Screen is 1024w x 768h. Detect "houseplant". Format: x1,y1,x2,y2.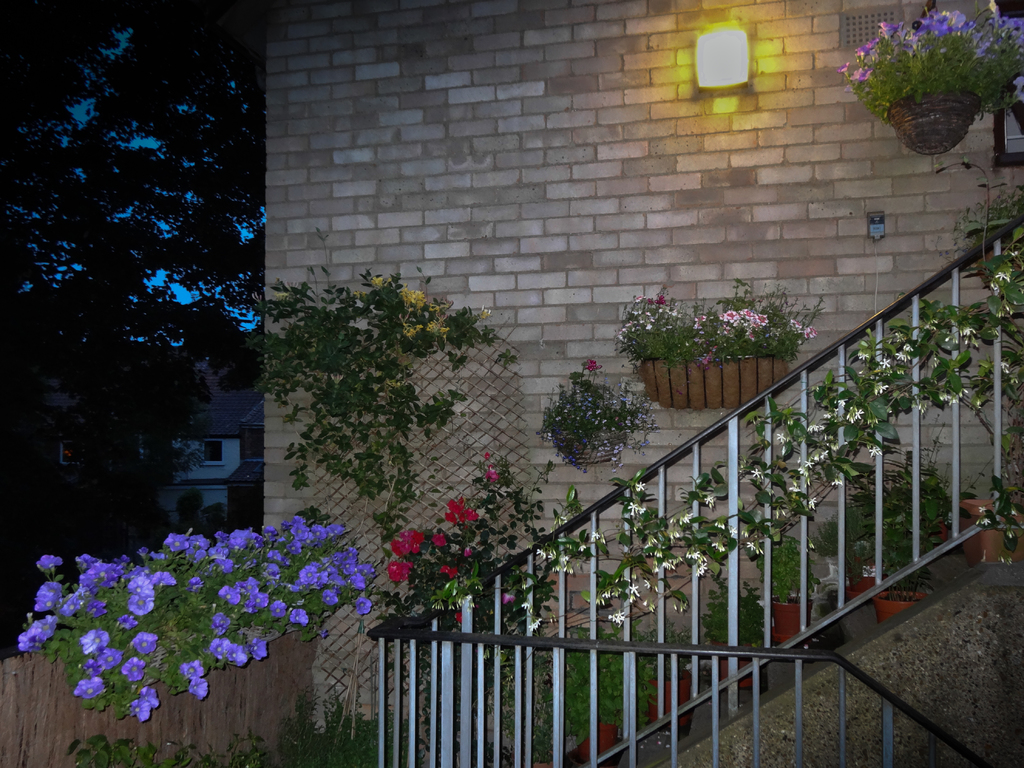
381,456,593,641.
